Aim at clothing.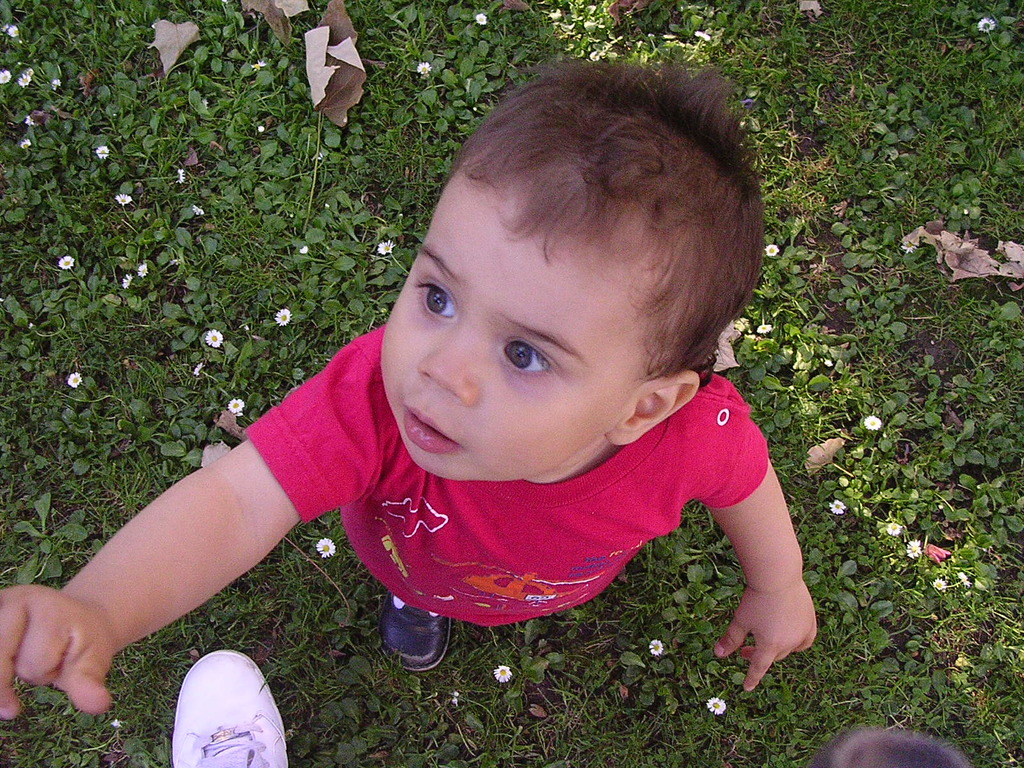
Aimed at [243, 324, 770, 634].
